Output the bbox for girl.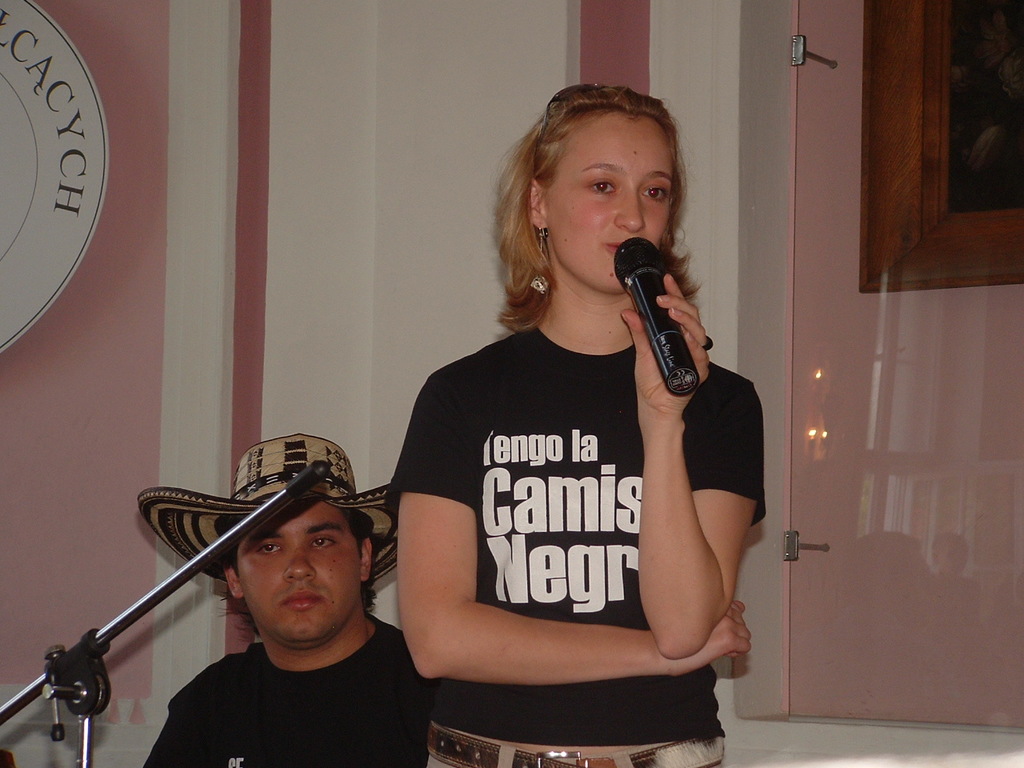
BBox(382, 84, 770, 767).
